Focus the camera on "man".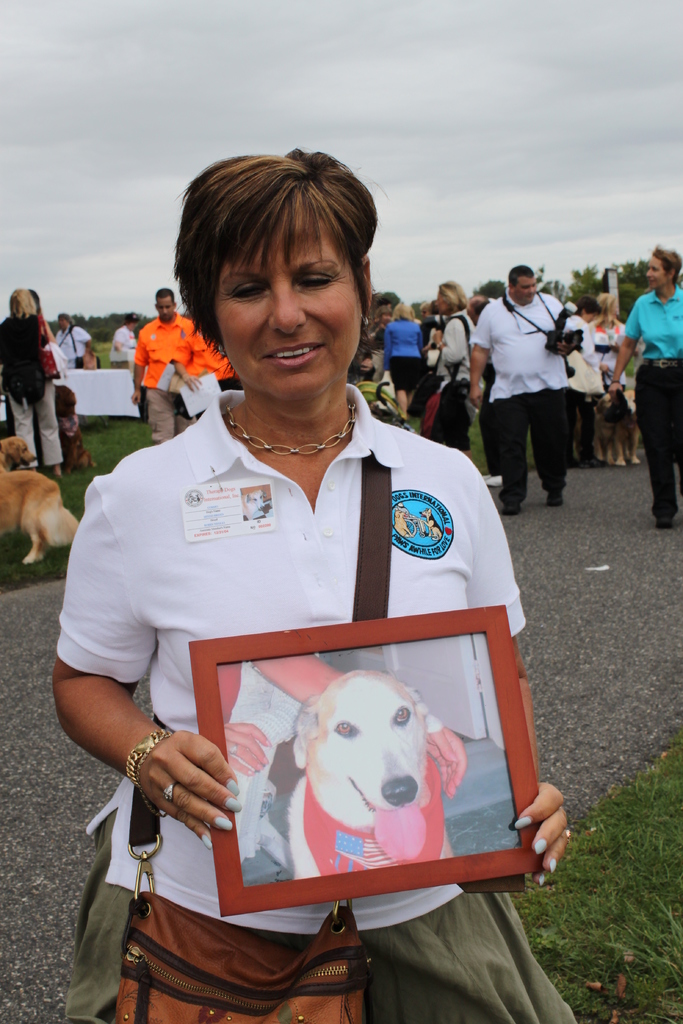
Focus region: bbox=(110, 312, 142, 371).
